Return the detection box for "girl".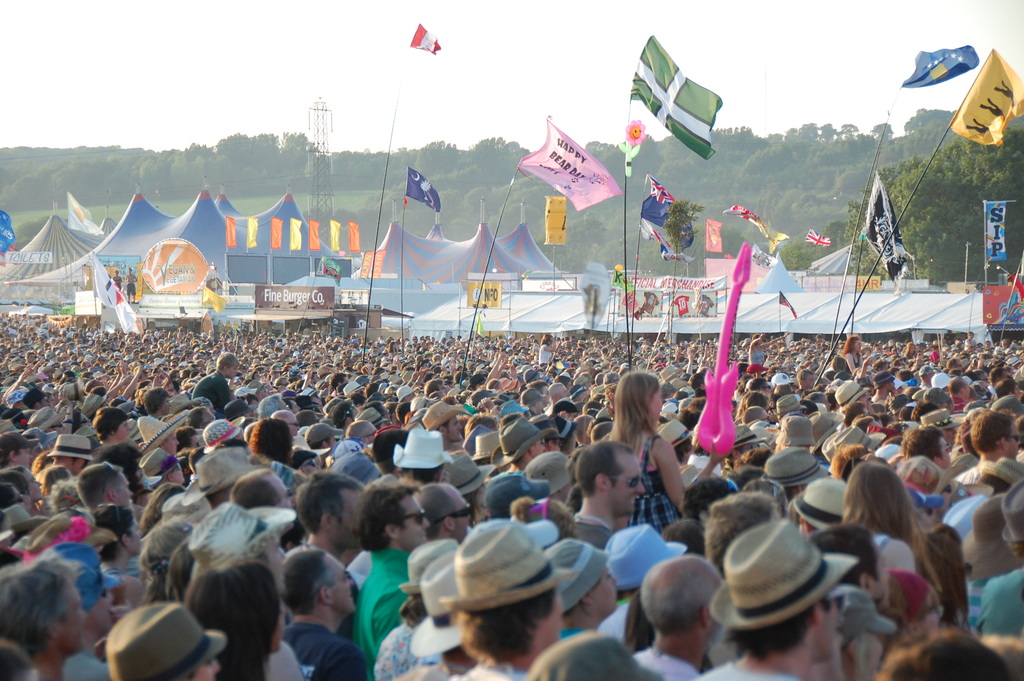
[left=608, top=368, right=697, bottom=529].
